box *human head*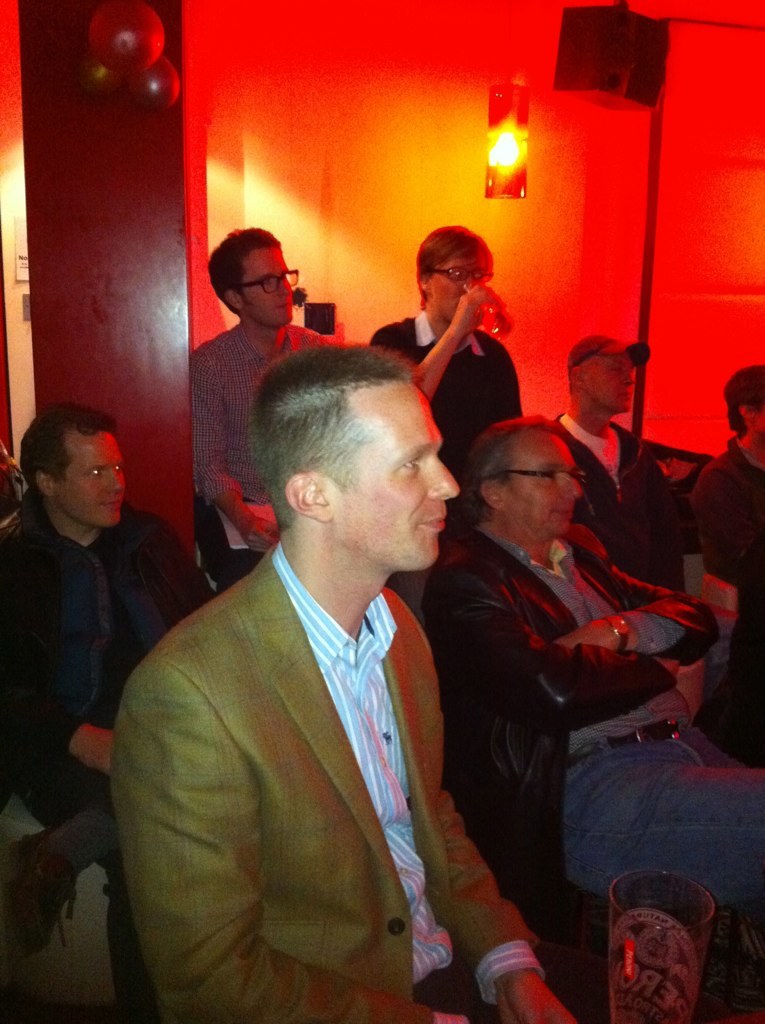
pyautogui.locateOnScreen(25, 402, 124, 526)
